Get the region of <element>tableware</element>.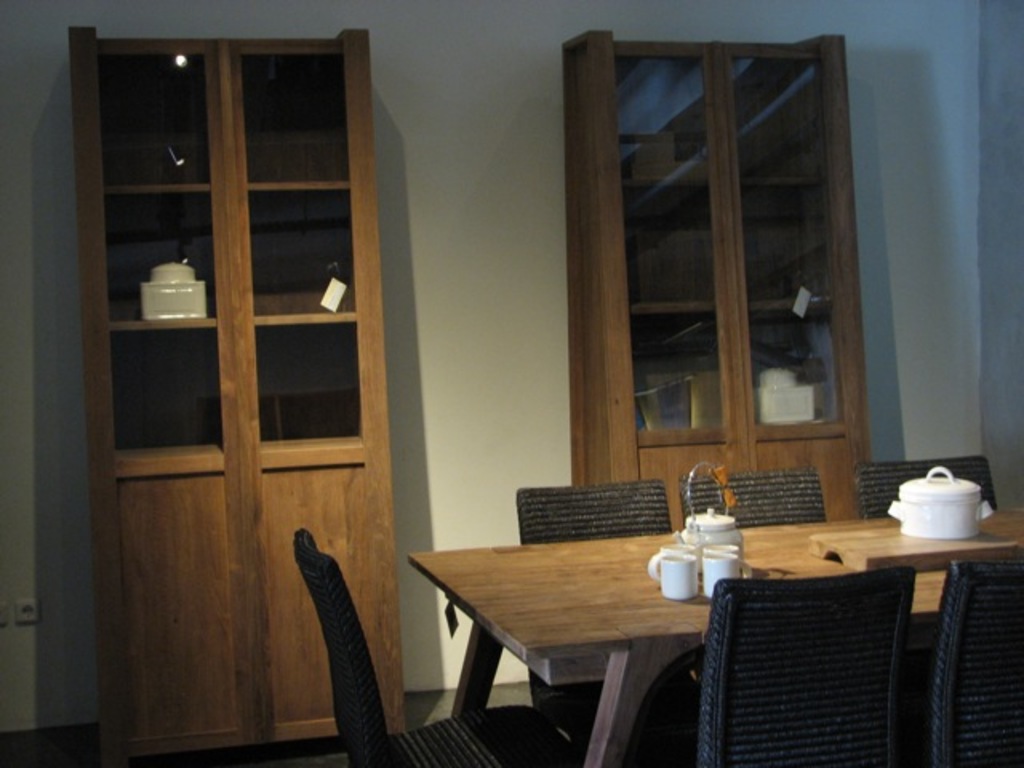
702 547 746 589.
